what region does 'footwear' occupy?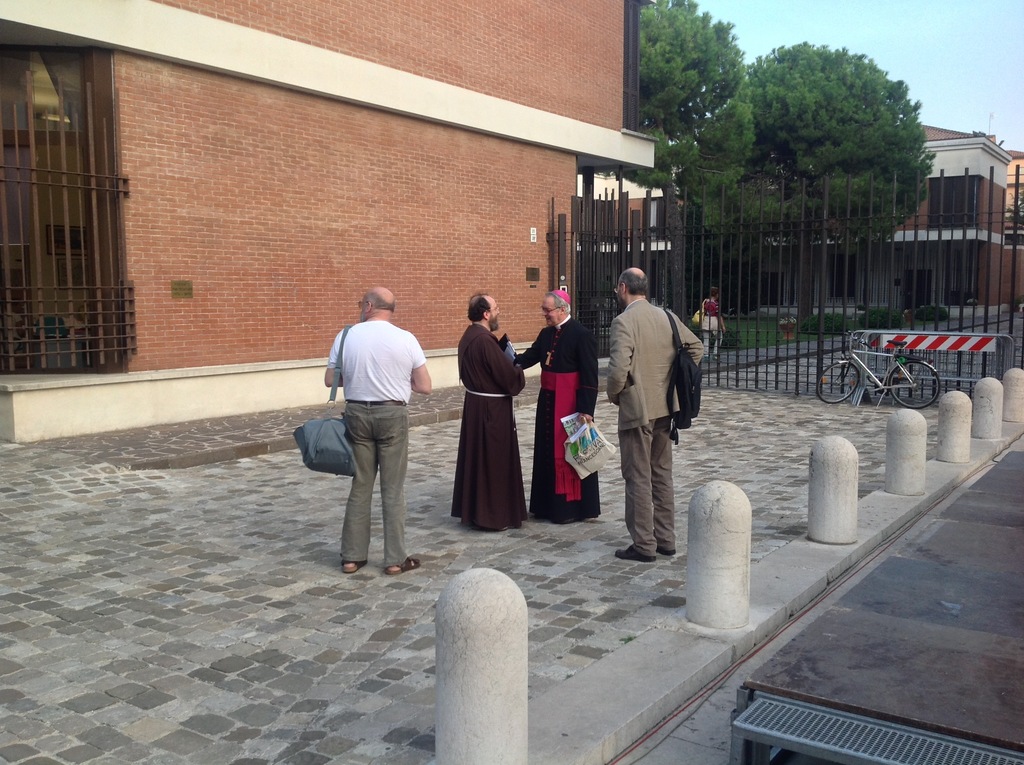
387:557:420:574.
